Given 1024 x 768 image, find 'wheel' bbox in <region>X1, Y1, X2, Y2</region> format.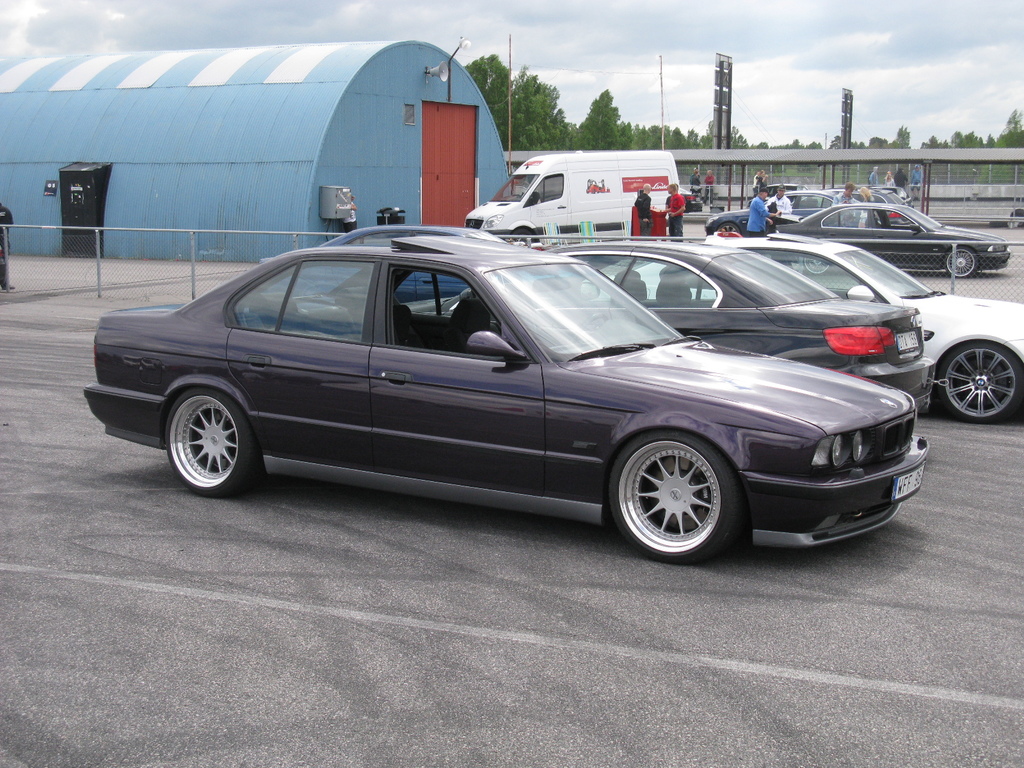
<region>801, 259, 830, 275</region>.
